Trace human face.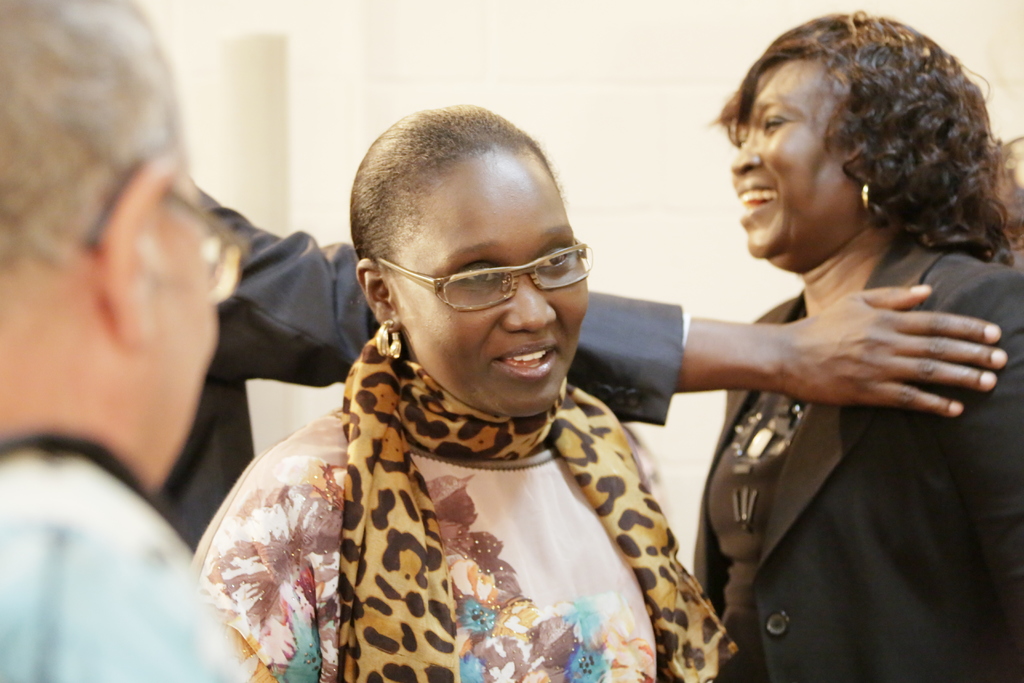
Traced to x1=383 y1=152 x2=593 y2=418.
